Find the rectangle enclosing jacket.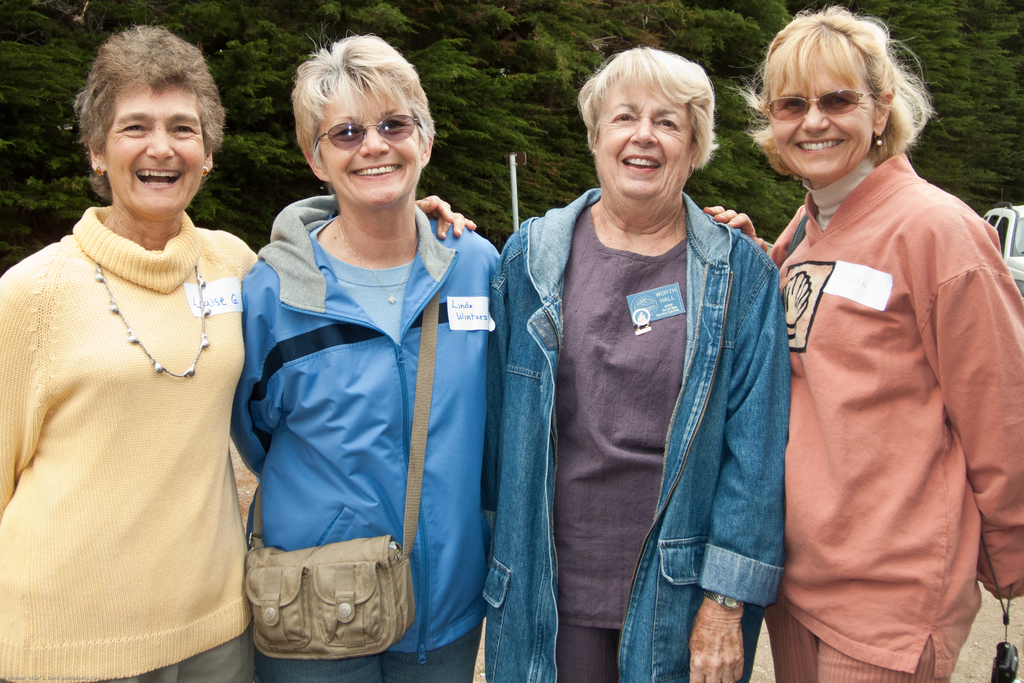
detection(490, 187, 791, 682).
